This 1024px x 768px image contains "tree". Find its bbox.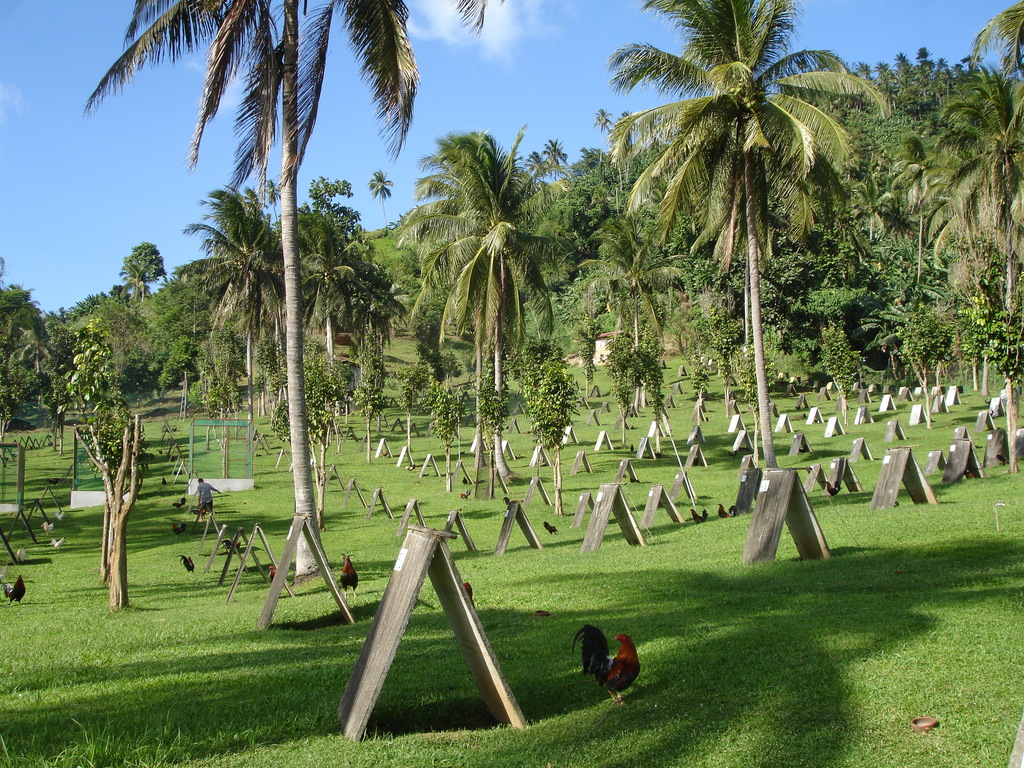
crop(961, 1, 1023, 86).
